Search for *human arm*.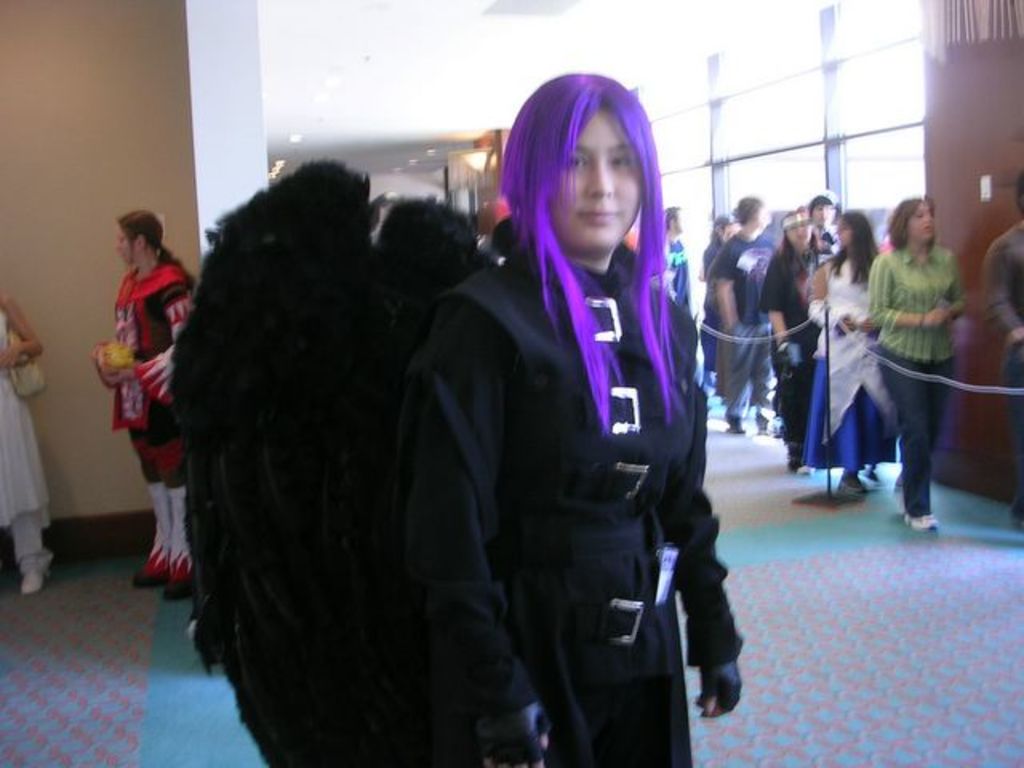
Found at detection(984, 243, 1022, 347).
